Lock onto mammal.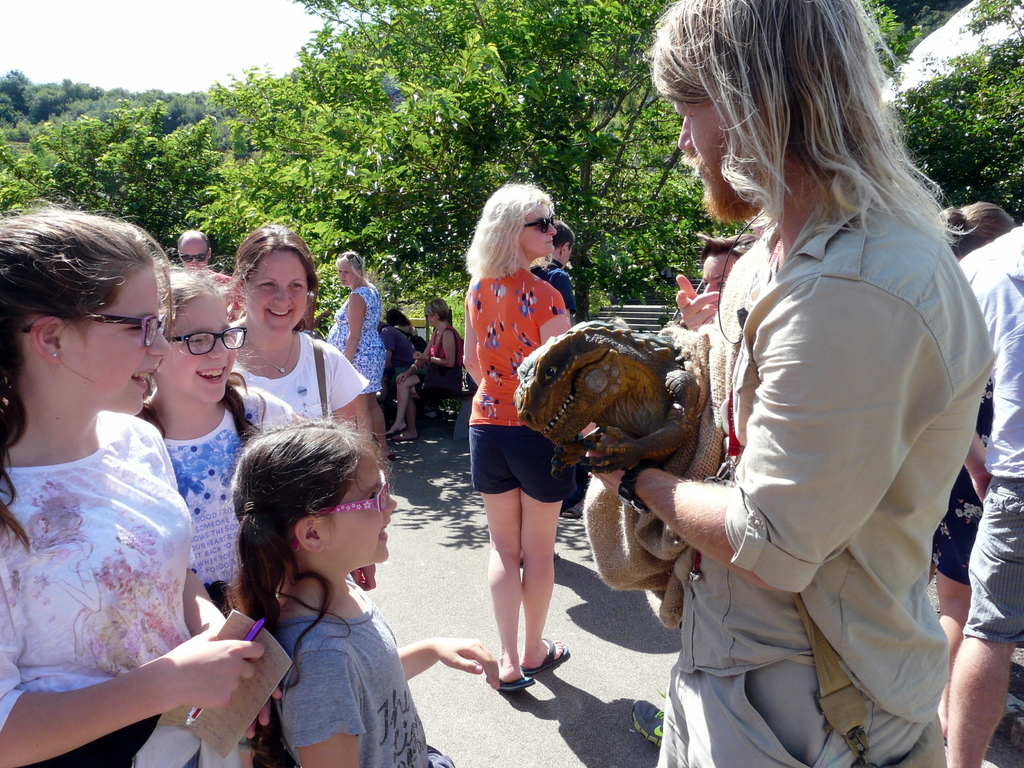
Locked: region(397, 307, 428, 349).
